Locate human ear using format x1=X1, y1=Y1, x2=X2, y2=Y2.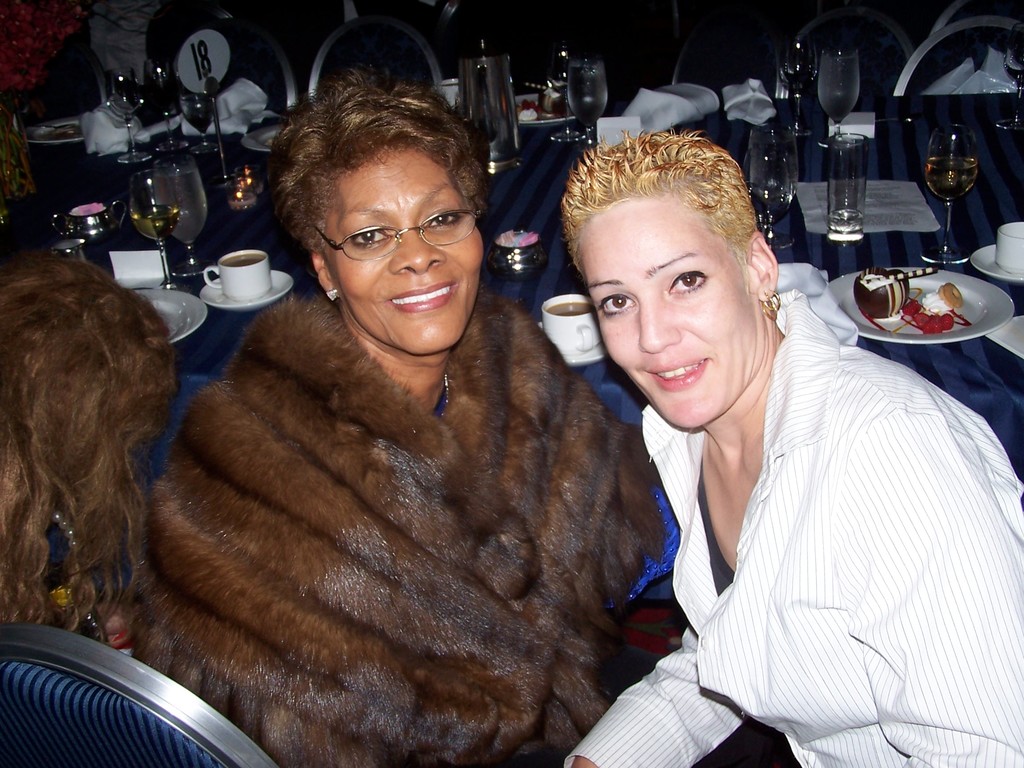
x1=317, y1=248, x2=334, y2=299.
